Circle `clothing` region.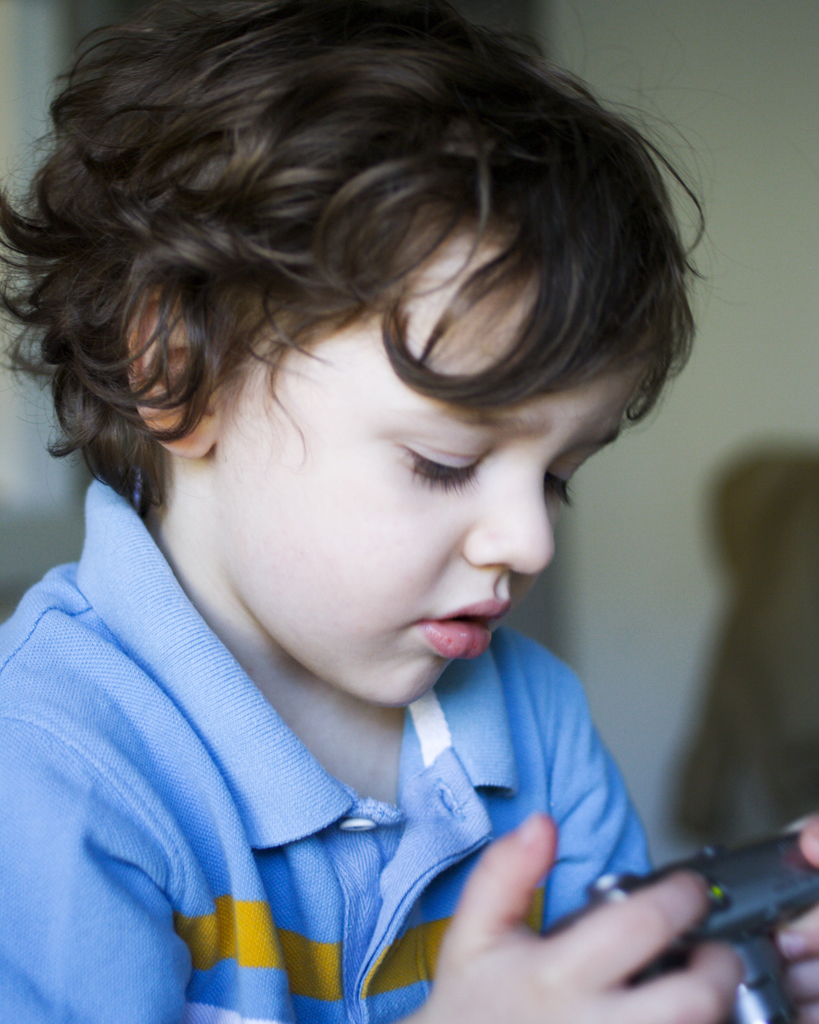
Region: detection(25, 543, 688, 1004).
